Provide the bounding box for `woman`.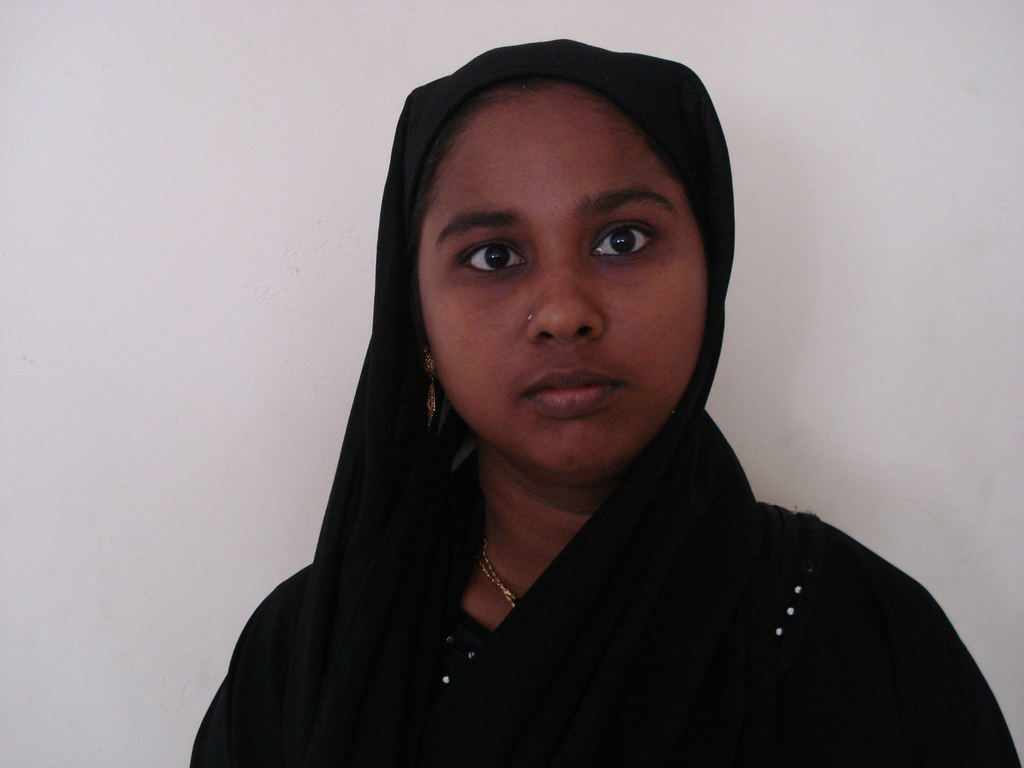
pyautogui.locateOnScreen(191, 40, 1023, 767).
